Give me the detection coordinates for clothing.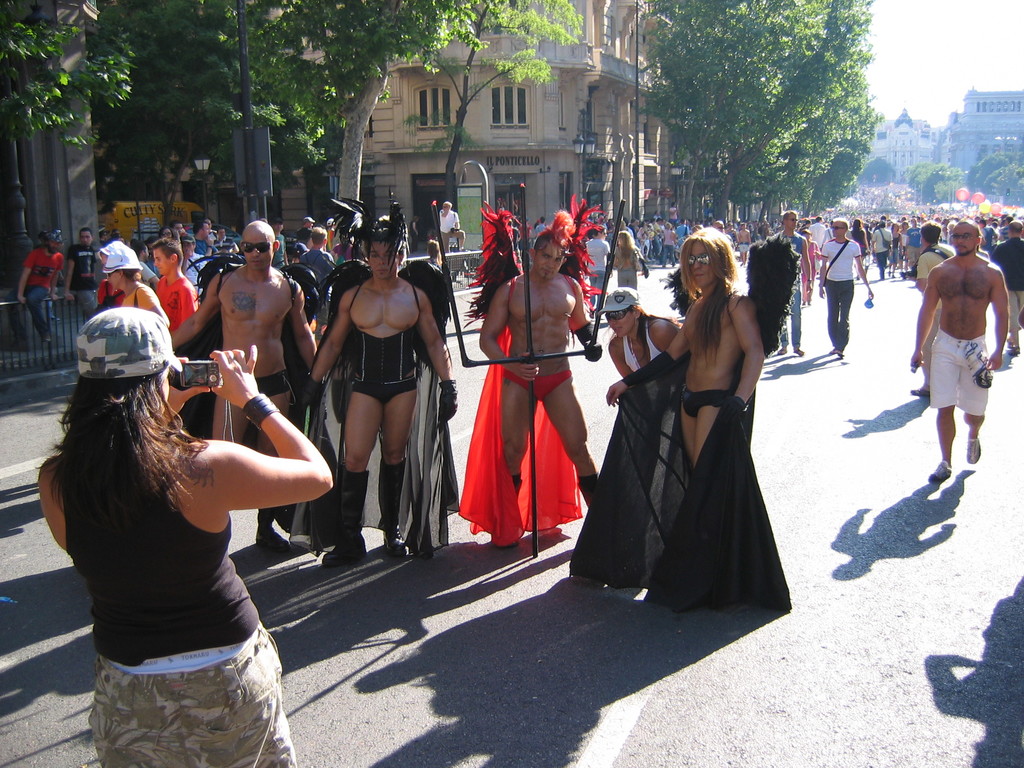
{"x1": 177, "y1": 266, "x2": 323, "y2": 534}.
